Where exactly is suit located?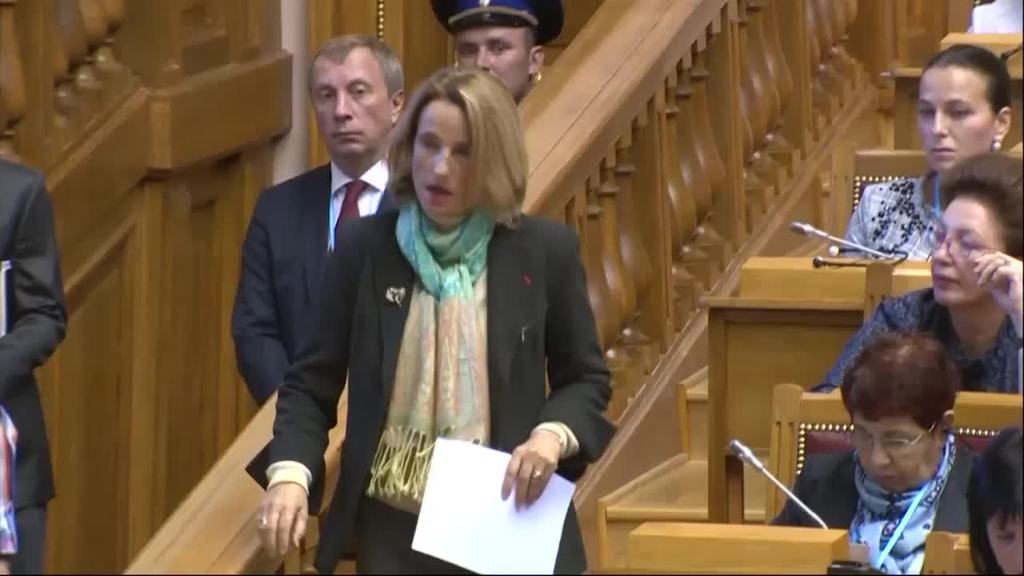
Its bounding box is bbox(0, 158, 70, 575).
